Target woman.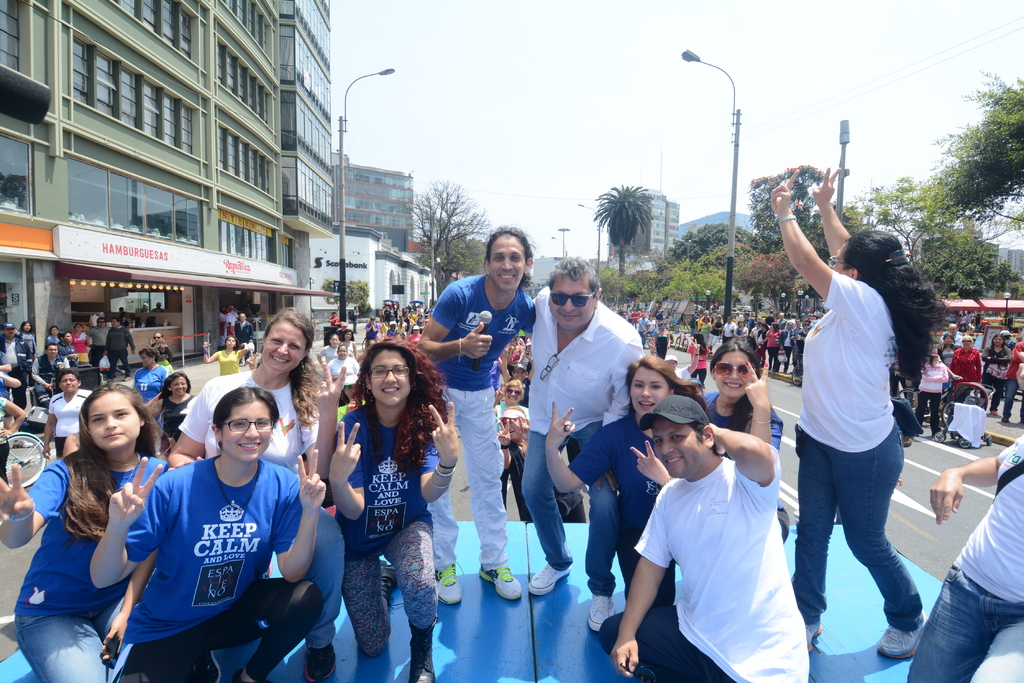
Target region: {"left": 132, "top": 347, "right": 169, "bottom": 435}.
